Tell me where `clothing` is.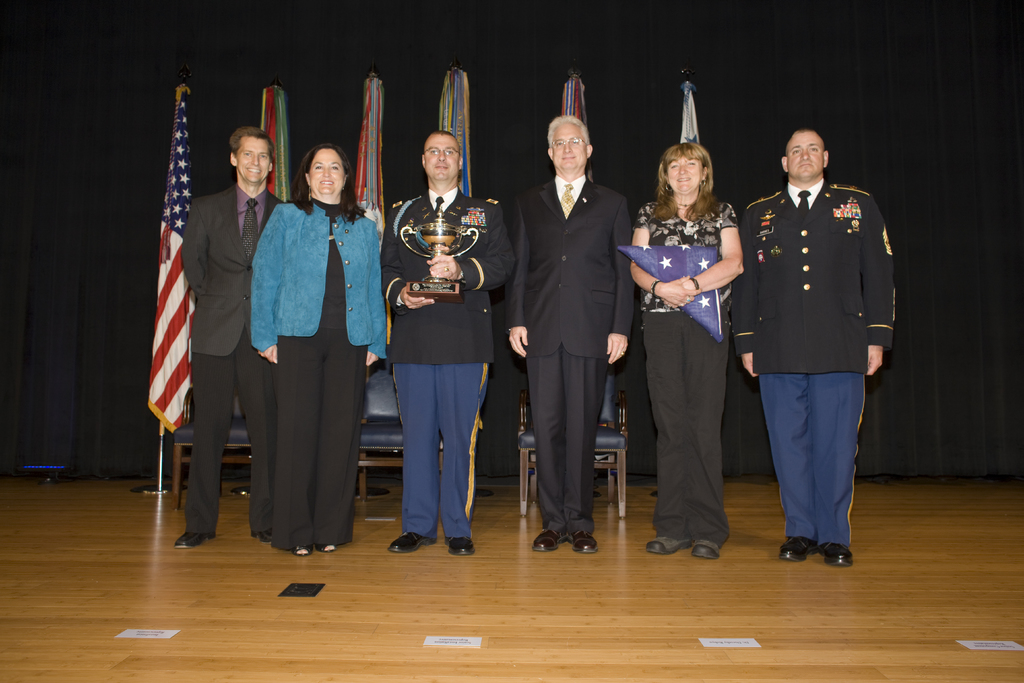
`clothing` is at locate(179, 181, 285, 534).
